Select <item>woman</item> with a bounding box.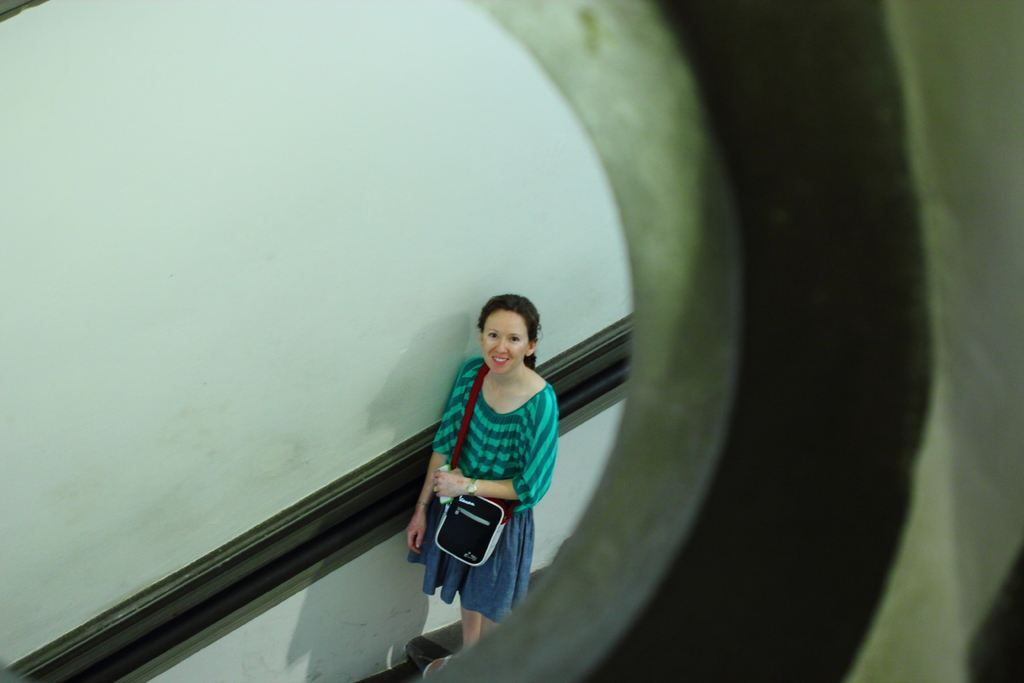
[x1=405, y1=297, x2=558, y2=662].
